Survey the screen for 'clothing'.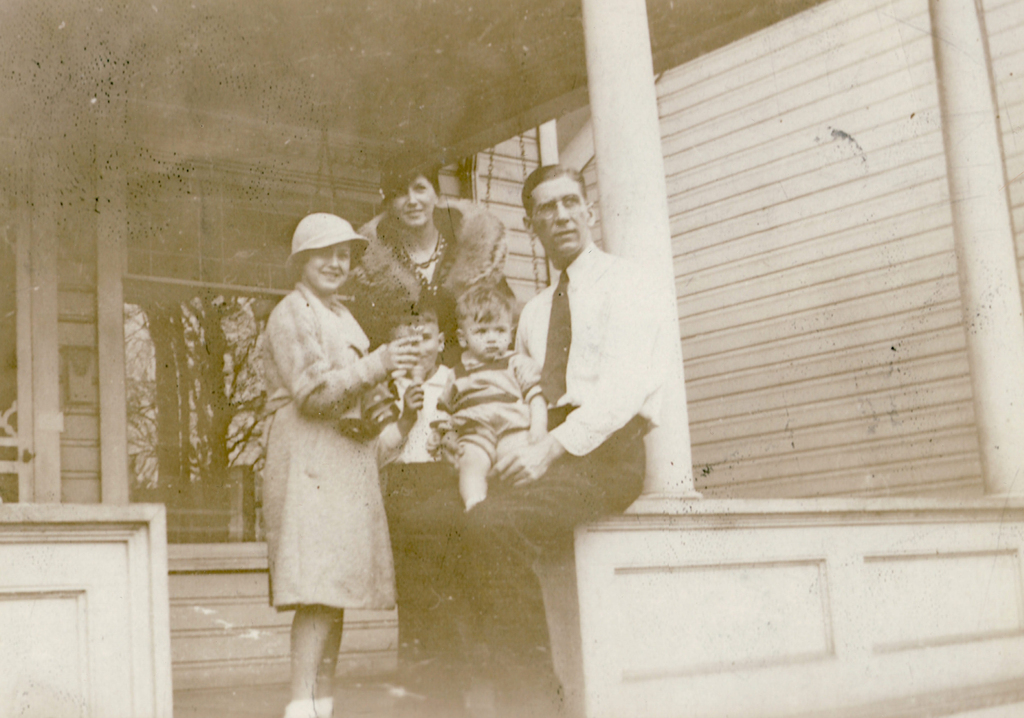
Survey found: [left=431, top=351, right=560, bottom=456].
